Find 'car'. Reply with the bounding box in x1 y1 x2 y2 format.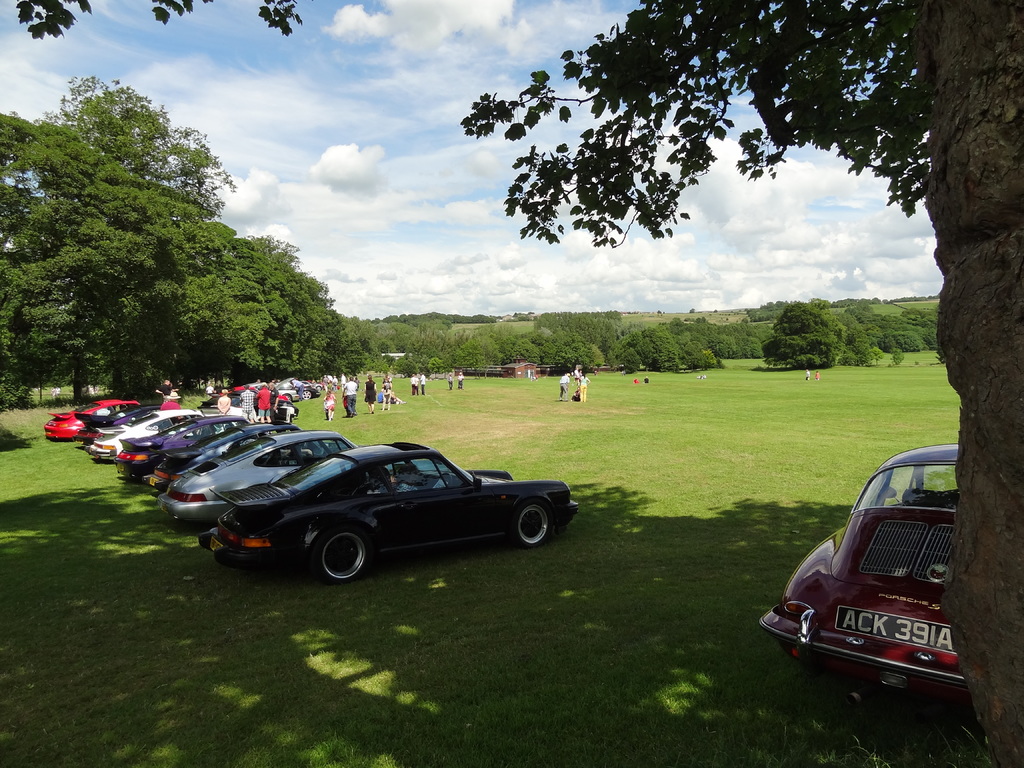
241 376 297 395.
